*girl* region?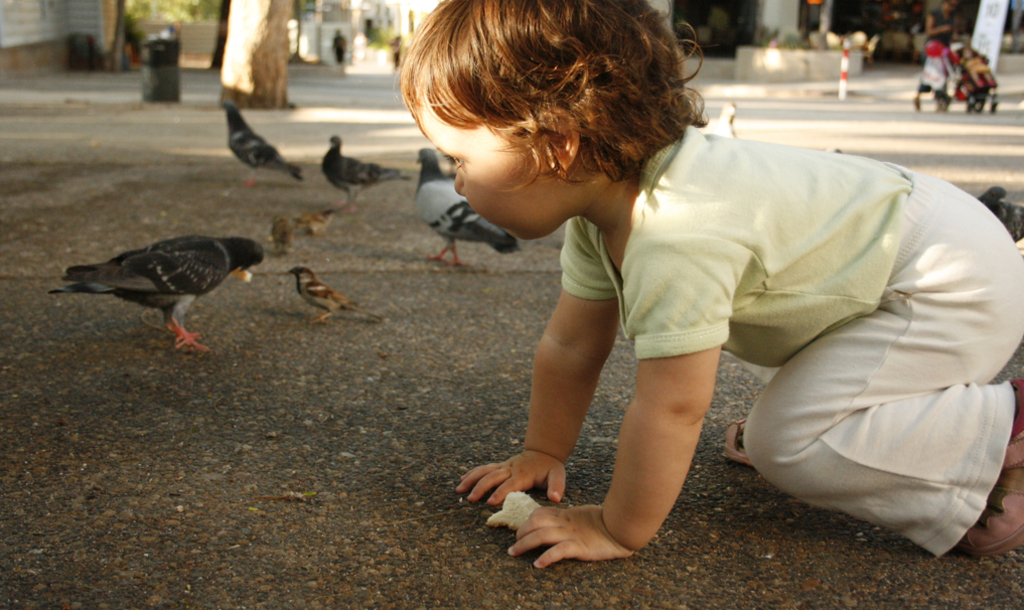
bbox(912, 4, 954, 111)
